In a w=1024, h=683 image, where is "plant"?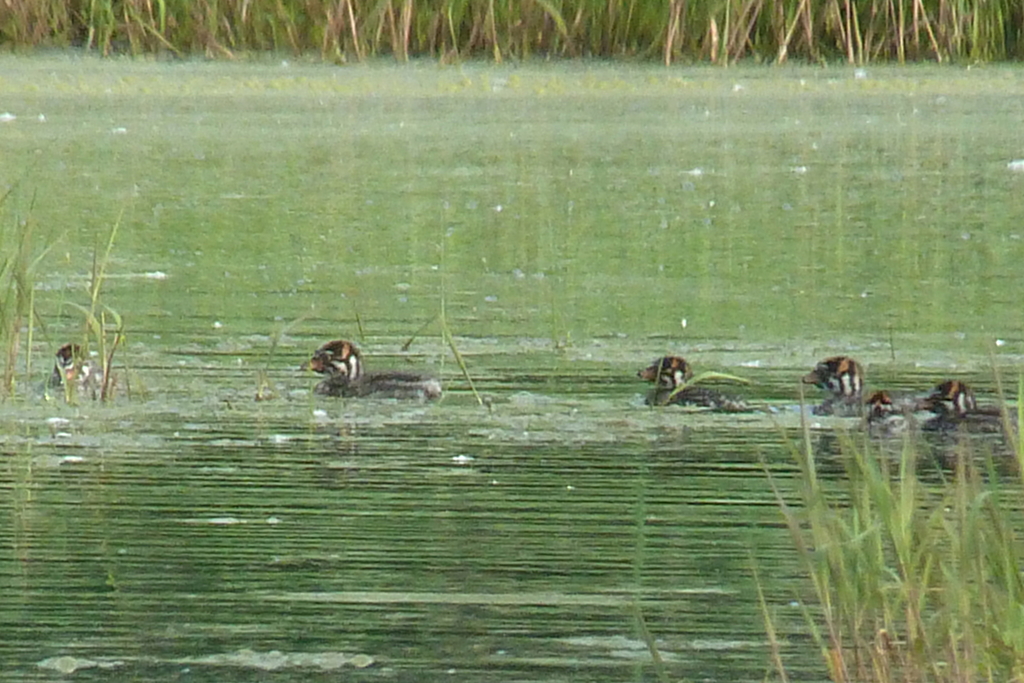
locate(0, 164, 72, 386).
